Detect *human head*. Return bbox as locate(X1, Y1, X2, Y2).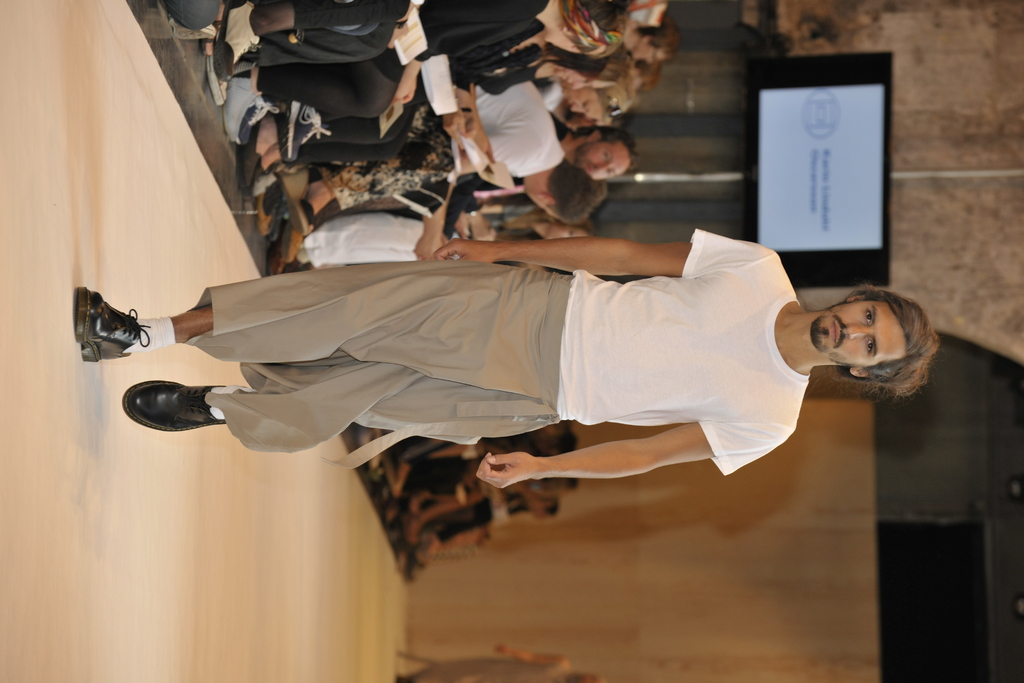
locate(546, 220, 596, 242).
